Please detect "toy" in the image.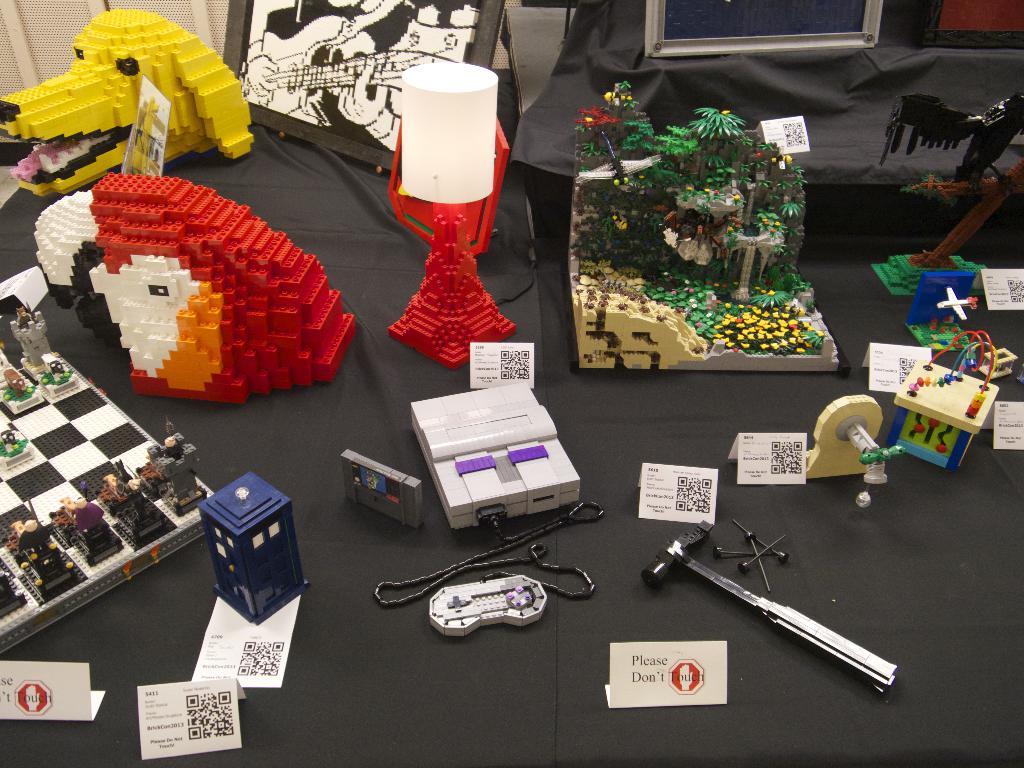
{"left": 797, "top": 394, "right": 908, "bottom": 510}.
